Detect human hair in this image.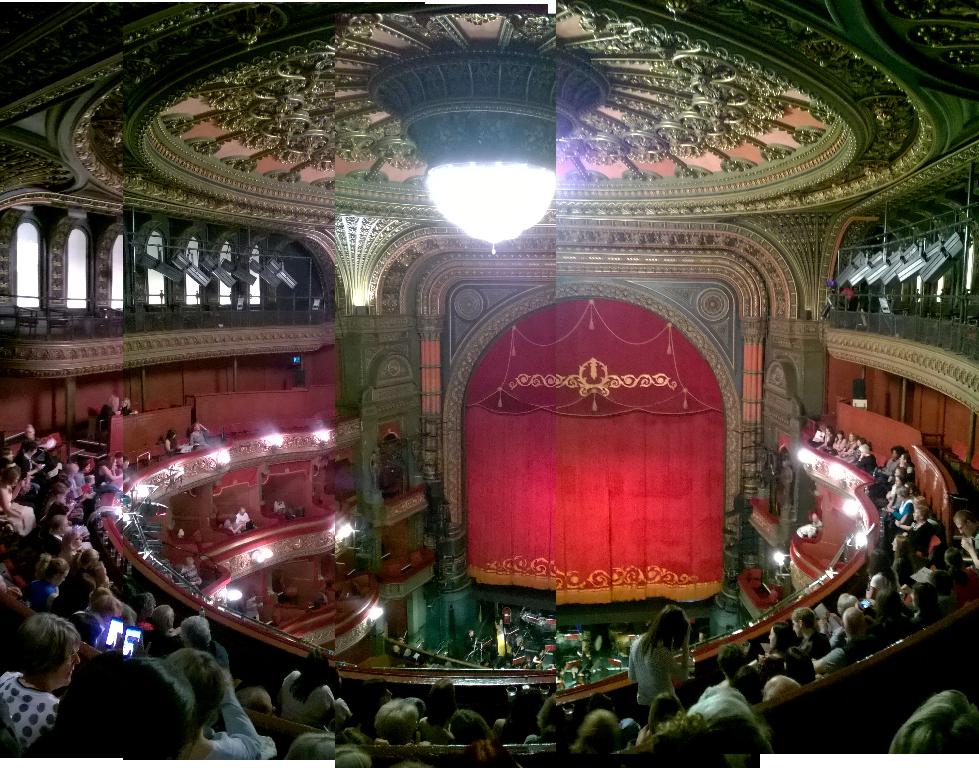
Detection: bbox=(106, 395, 117, 412).
